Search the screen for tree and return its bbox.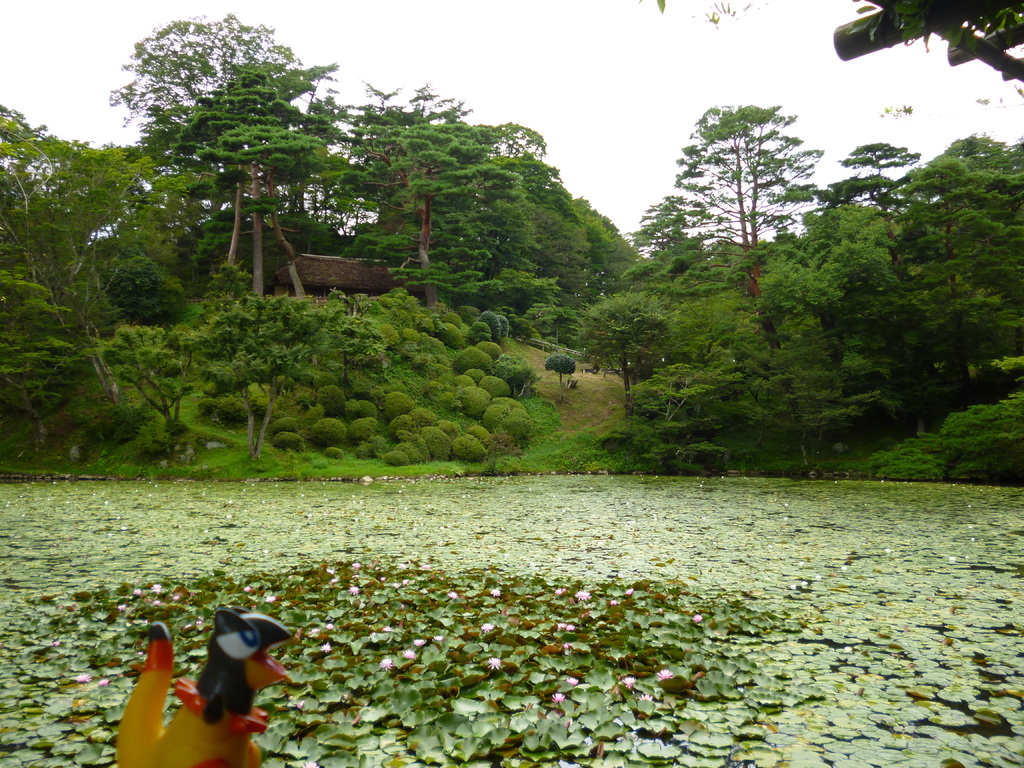
Found: (164,292,365,476).
